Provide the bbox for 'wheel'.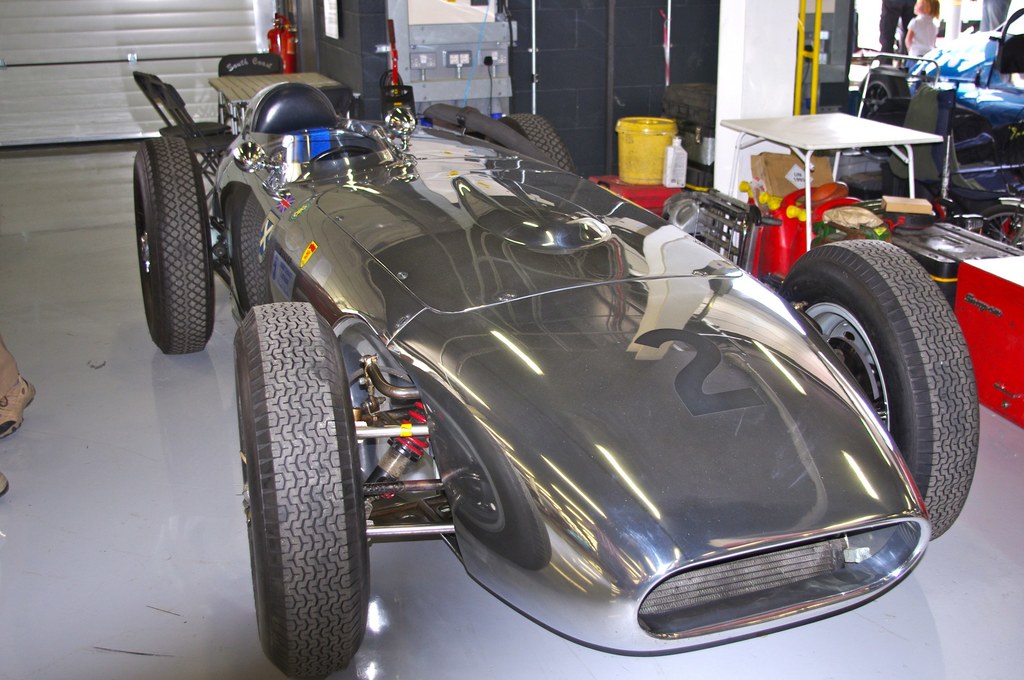
855/67/913/122.
